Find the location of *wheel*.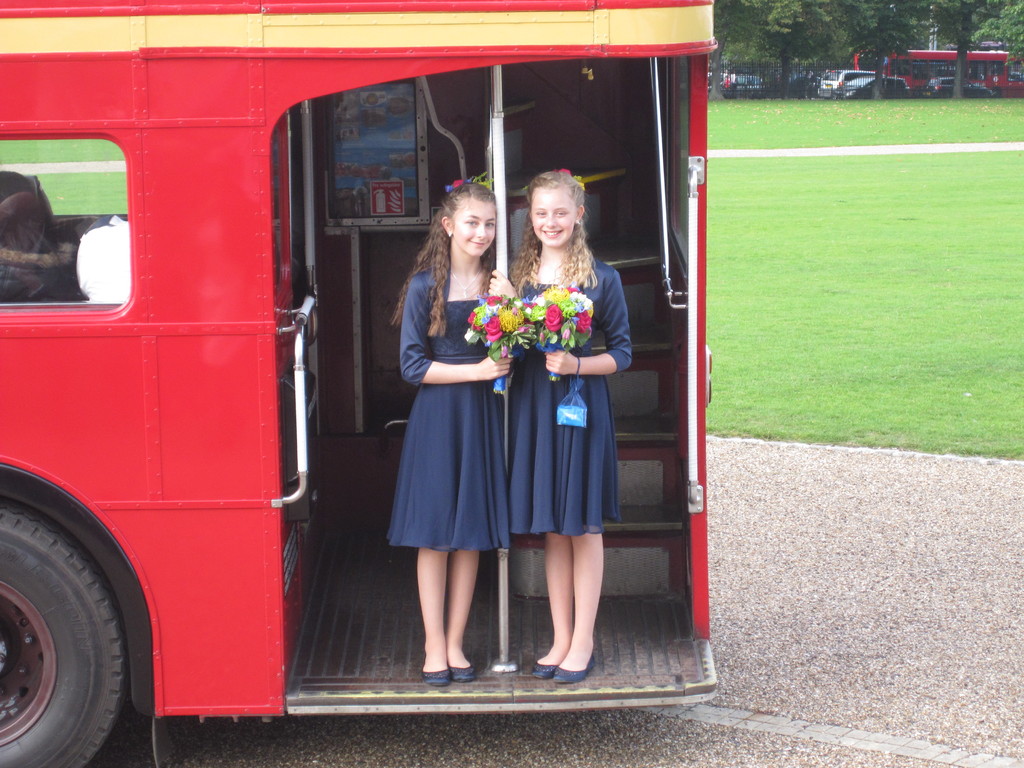
Location: {"left": 0, "top": 485, "right": 137, "bottom": 751}.
